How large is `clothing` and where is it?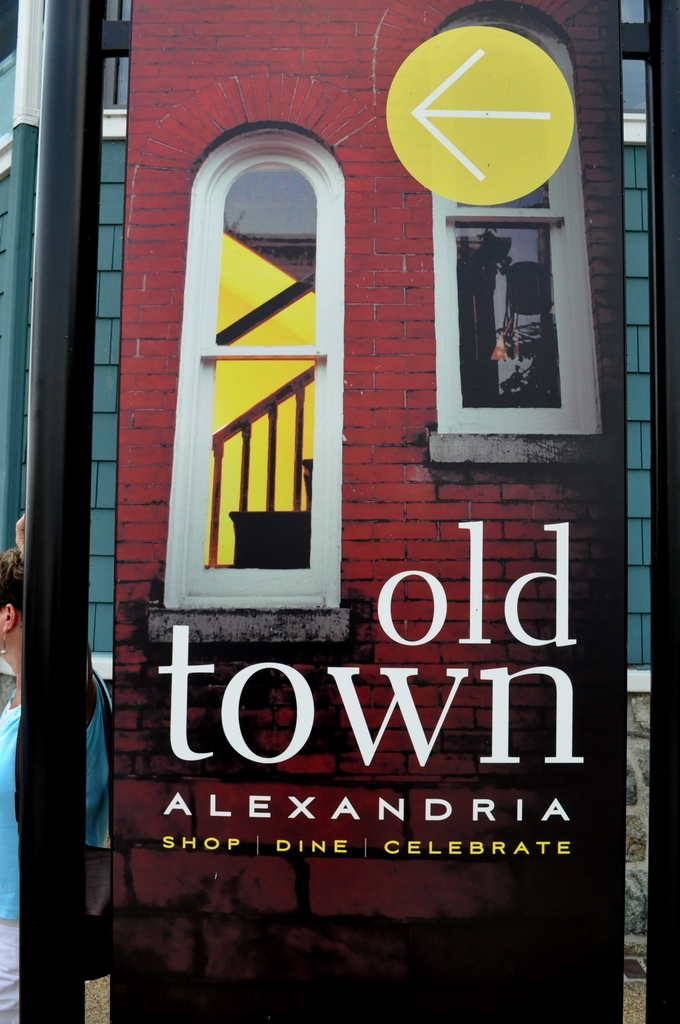
Bounding box: x1=0, y1=671, x2=113, y2=1023.
